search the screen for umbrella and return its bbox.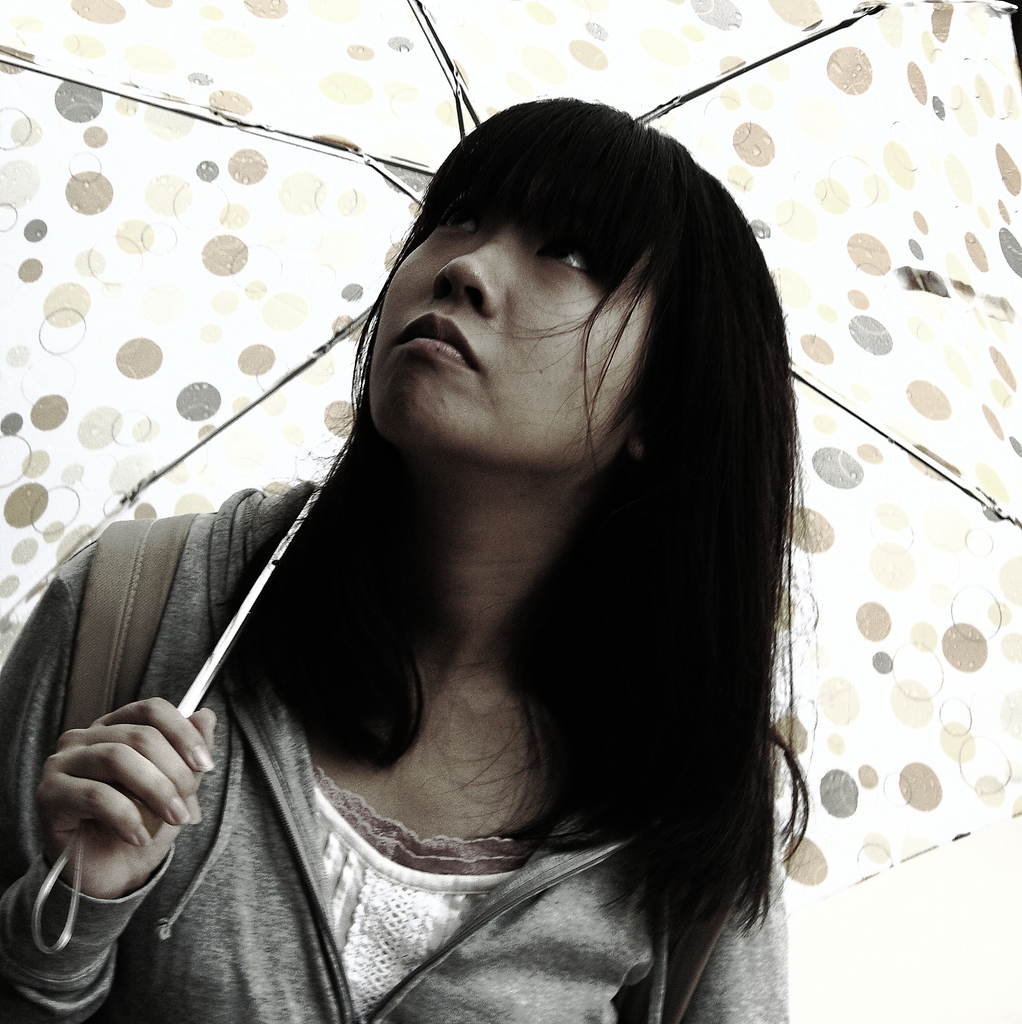
Found: [left=0, top=0, right=1019, bottom=961].
